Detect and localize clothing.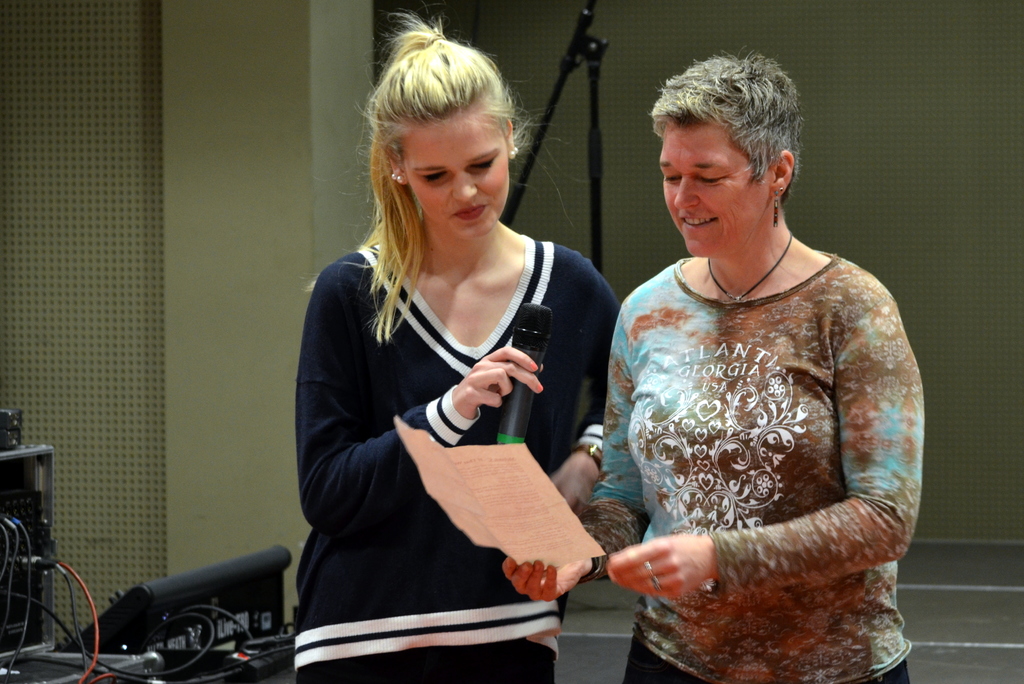
Localized at (291, 241, 626, 683).
